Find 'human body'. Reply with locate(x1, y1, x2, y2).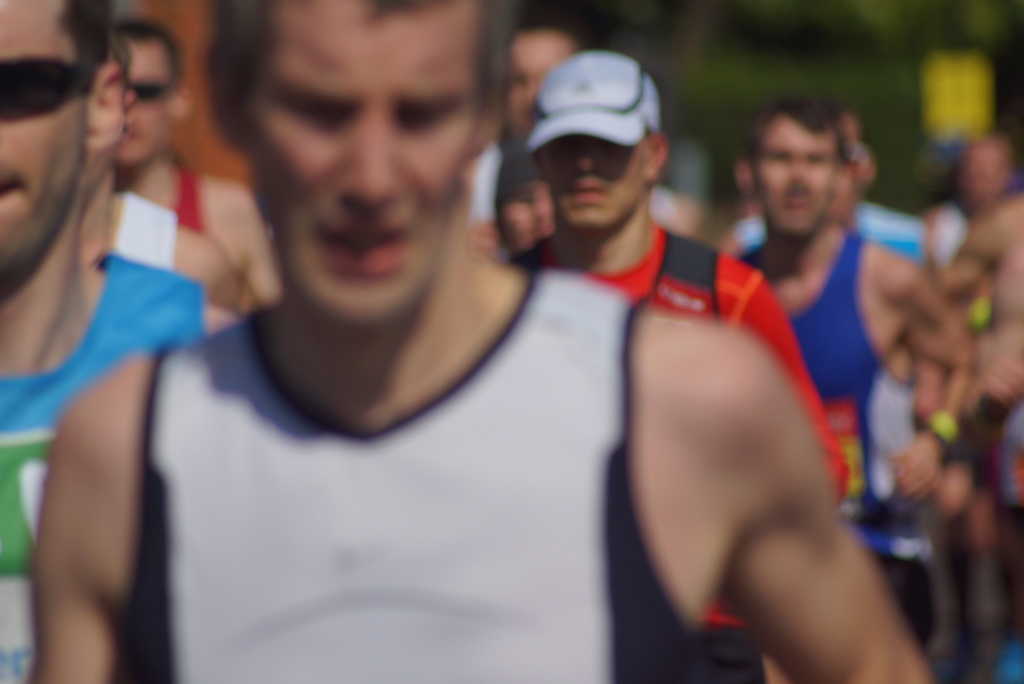
locate(737, 91, 972, 657).
